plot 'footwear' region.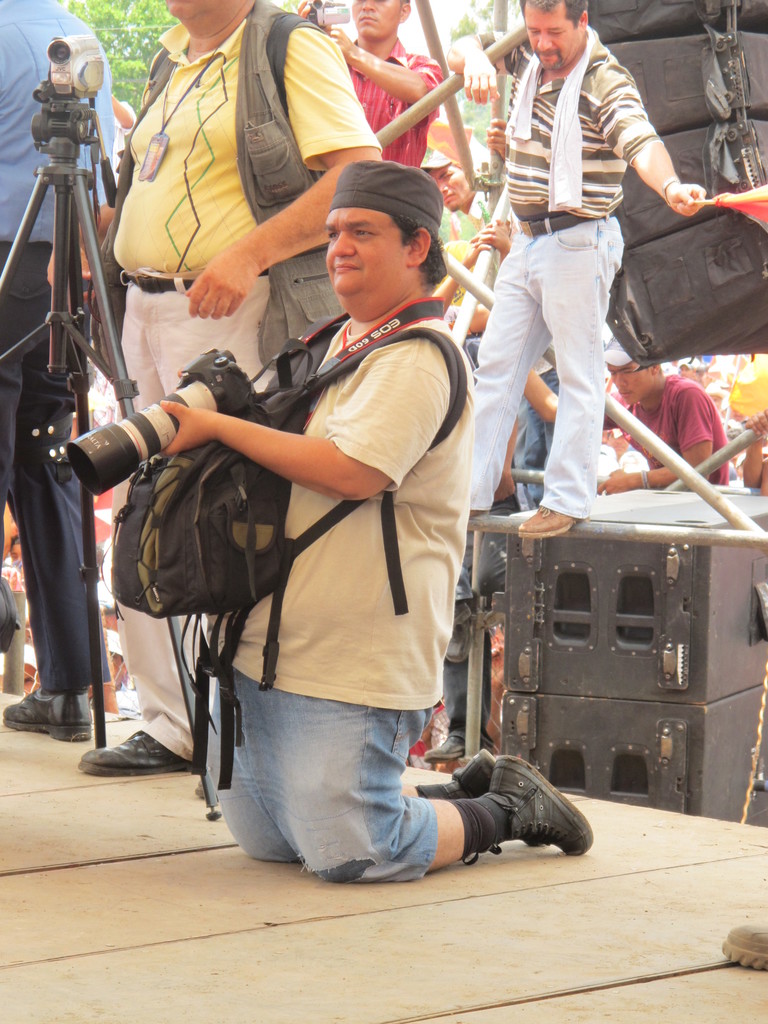
Plotted at BBox(379, 764, 584, 867).
